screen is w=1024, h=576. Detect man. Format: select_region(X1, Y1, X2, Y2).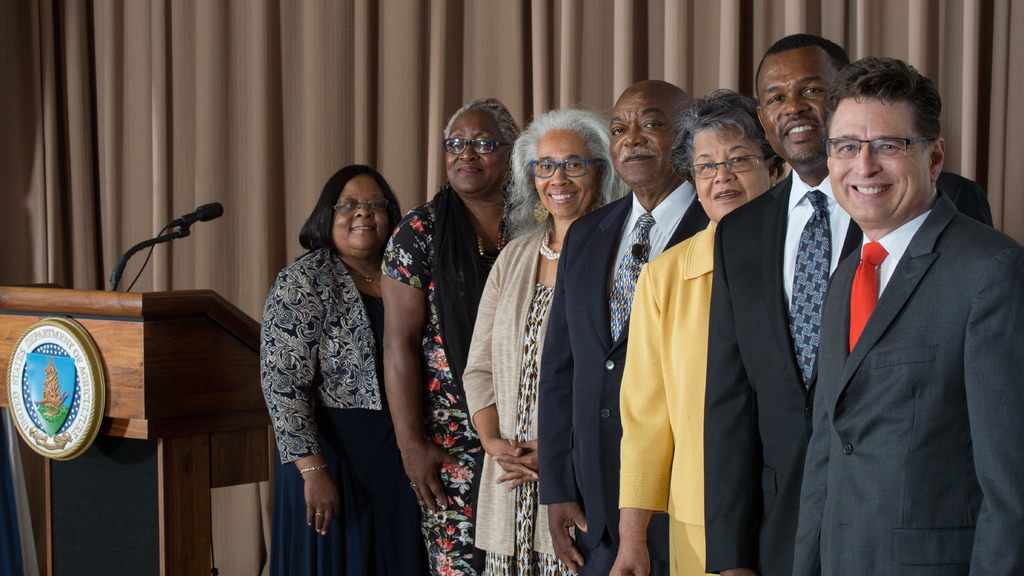
select_region(784, 49, 1023, 575).
